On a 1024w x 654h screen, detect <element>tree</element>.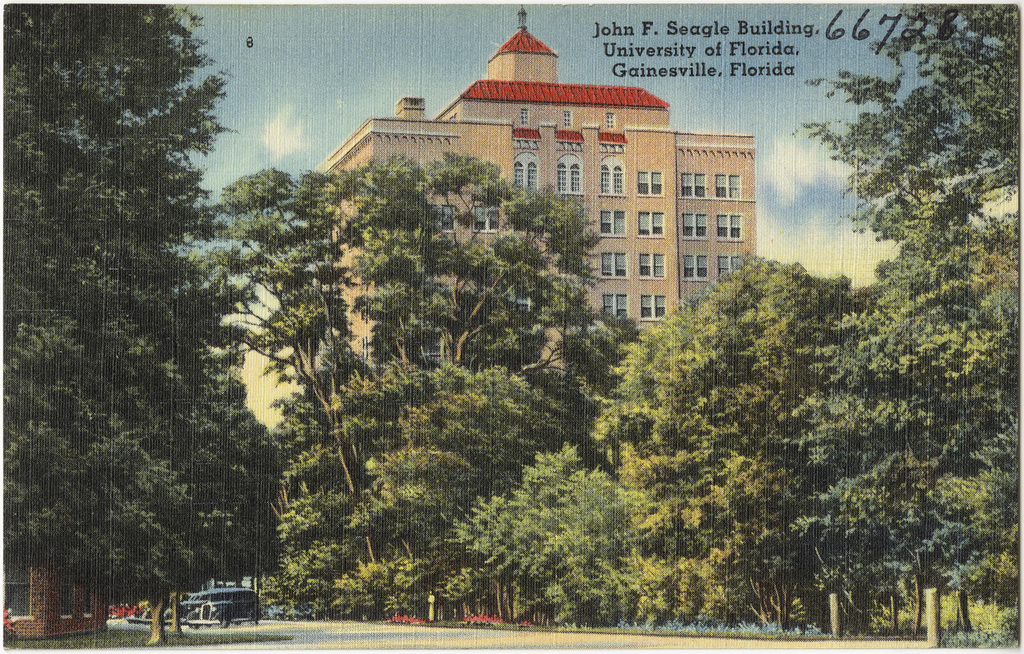
box=[784, 0, 1023, 222].
